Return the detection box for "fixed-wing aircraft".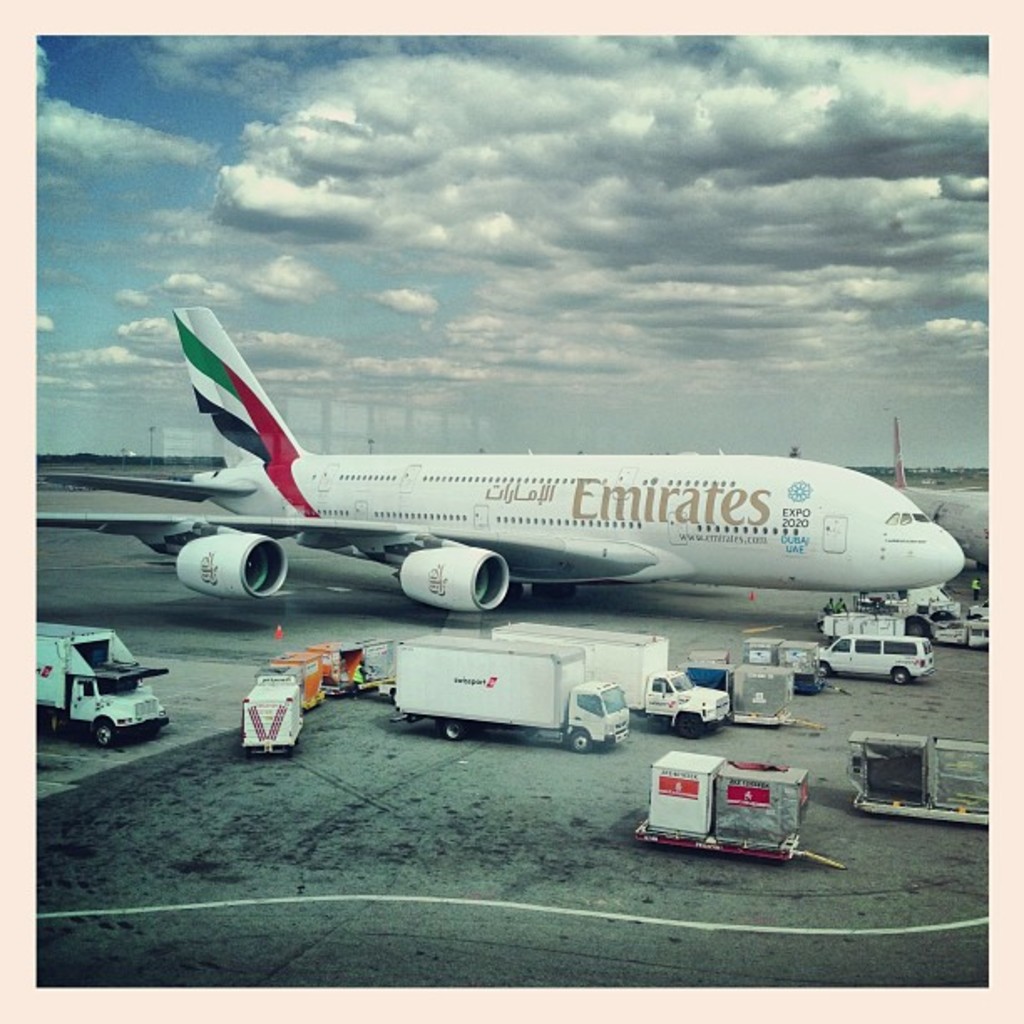
bbox(890, 428, 1001, 571).
